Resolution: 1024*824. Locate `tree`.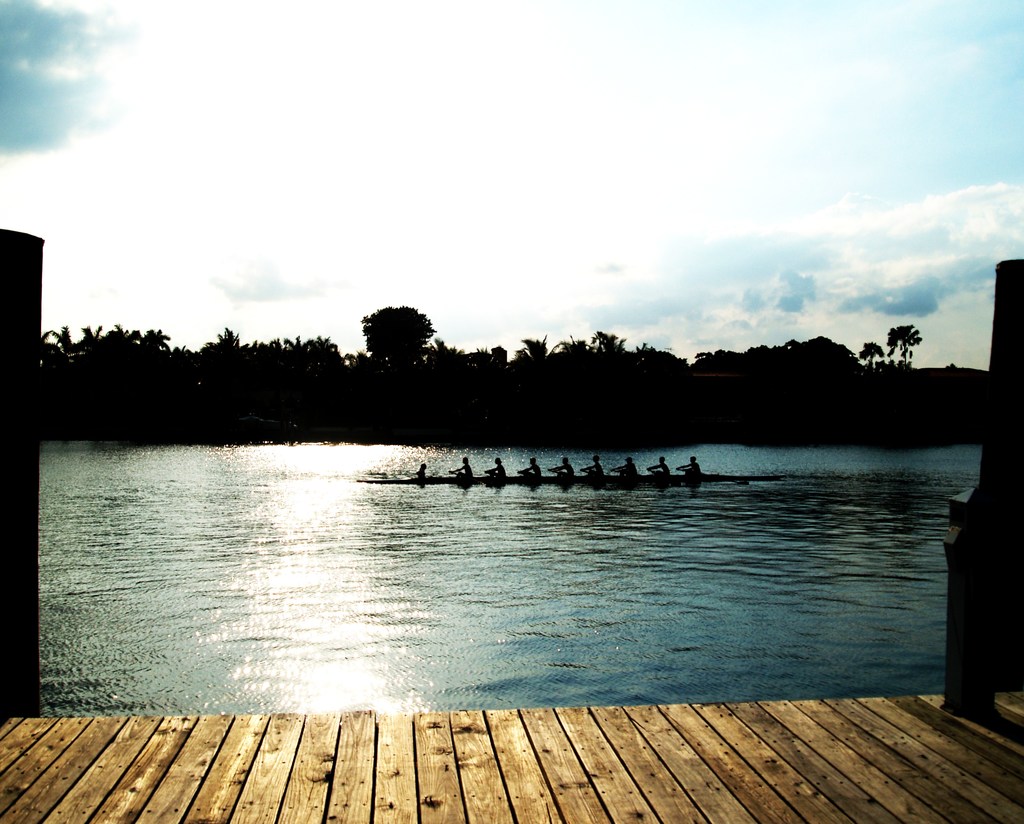
bbox=[884, 314, 930, 368].
